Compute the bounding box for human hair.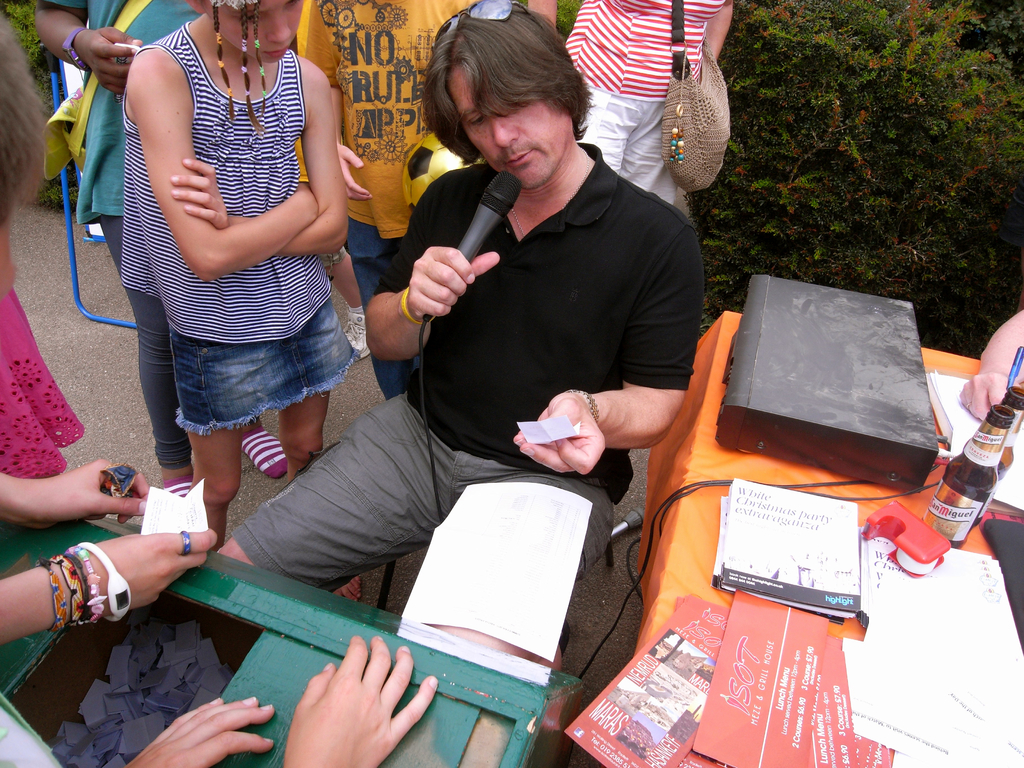
bbox=[214, 0, 269, 134].
